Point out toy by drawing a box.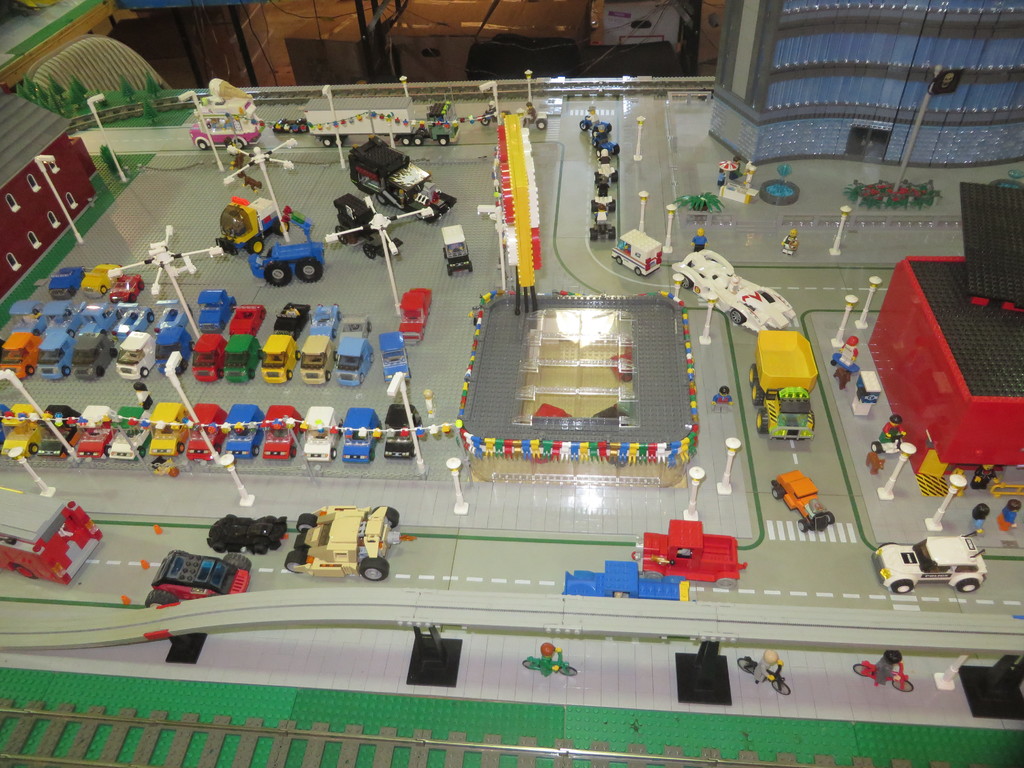
<bbox>335, 339, 373, 387</bbox>.
